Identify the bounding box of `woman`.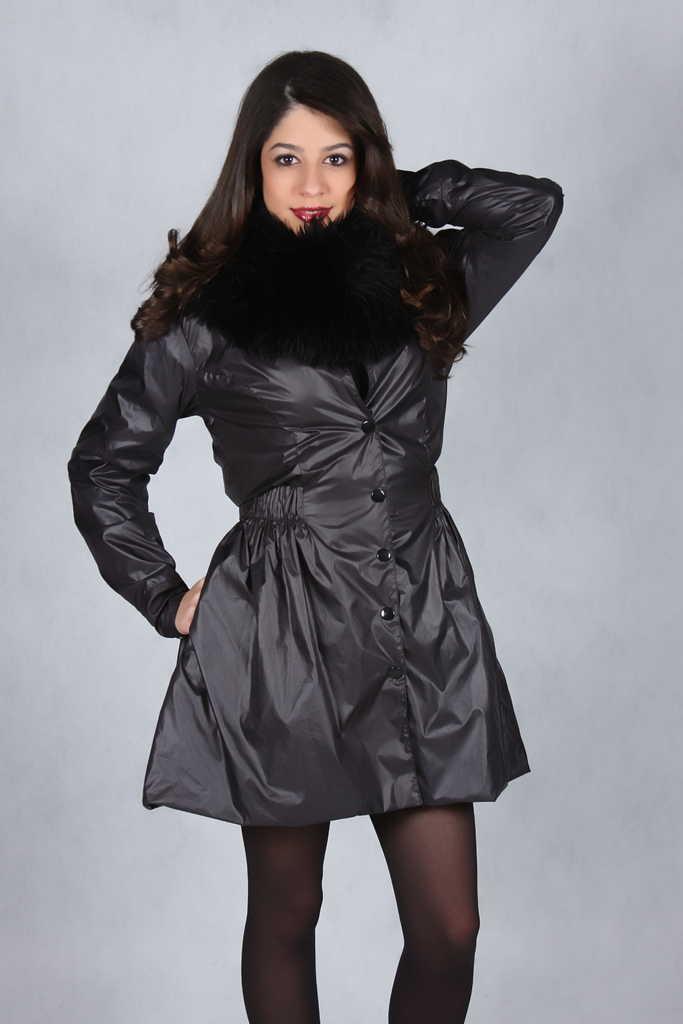
rect(52, 47, 565, 1023).
